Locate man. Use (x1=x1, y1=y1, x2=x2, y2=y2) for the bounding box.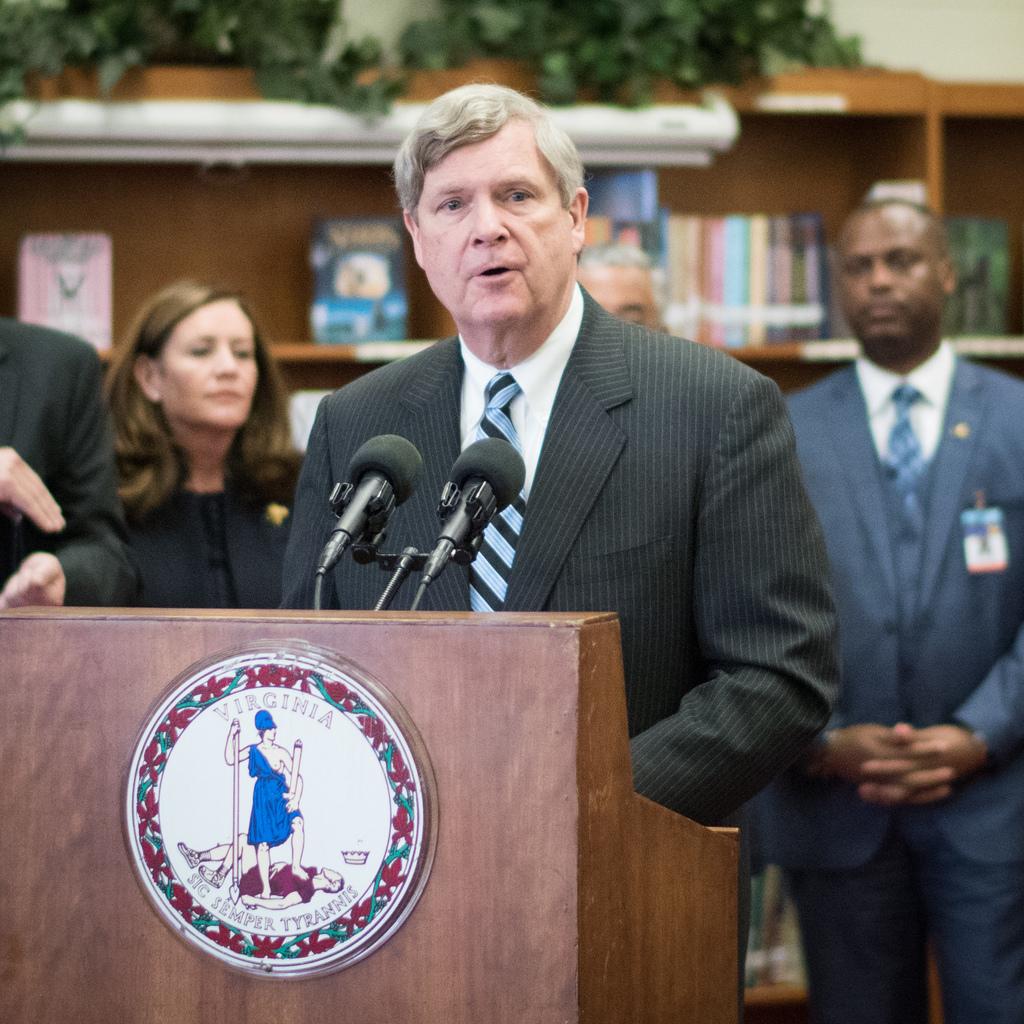
(x1=570, y1=243, x2=687, y2=336).
